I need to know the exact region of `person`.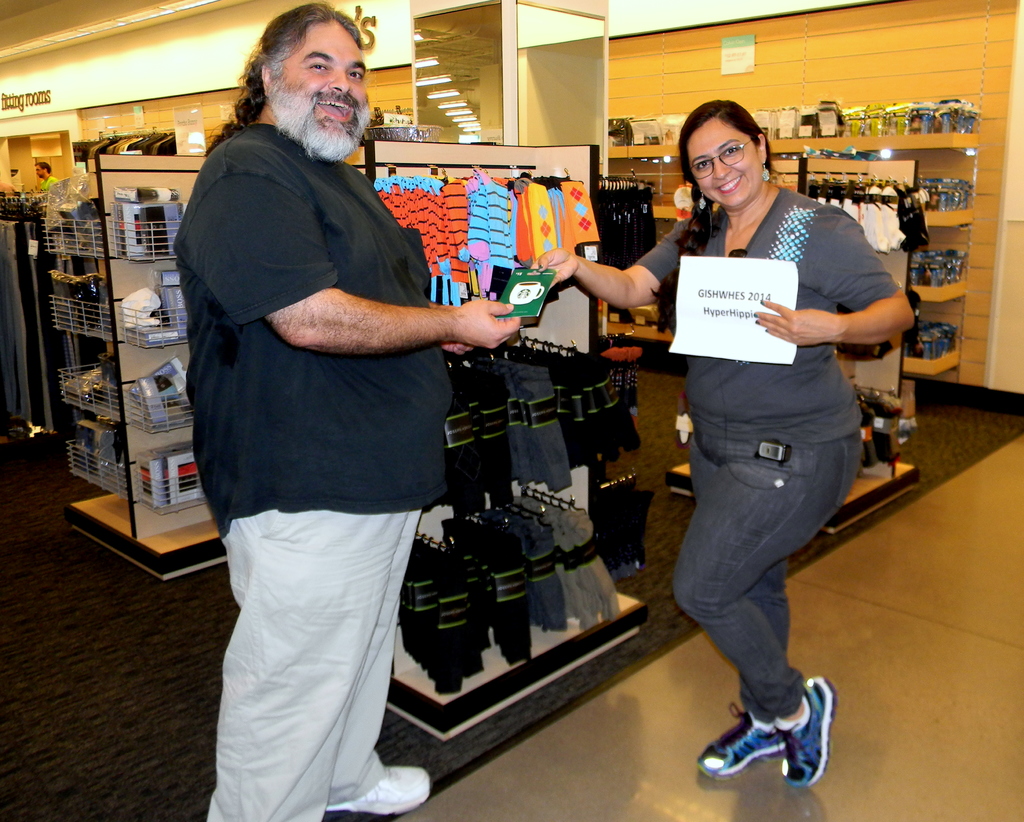
Region: (left=32, top=157, right=64, bottom=190).
